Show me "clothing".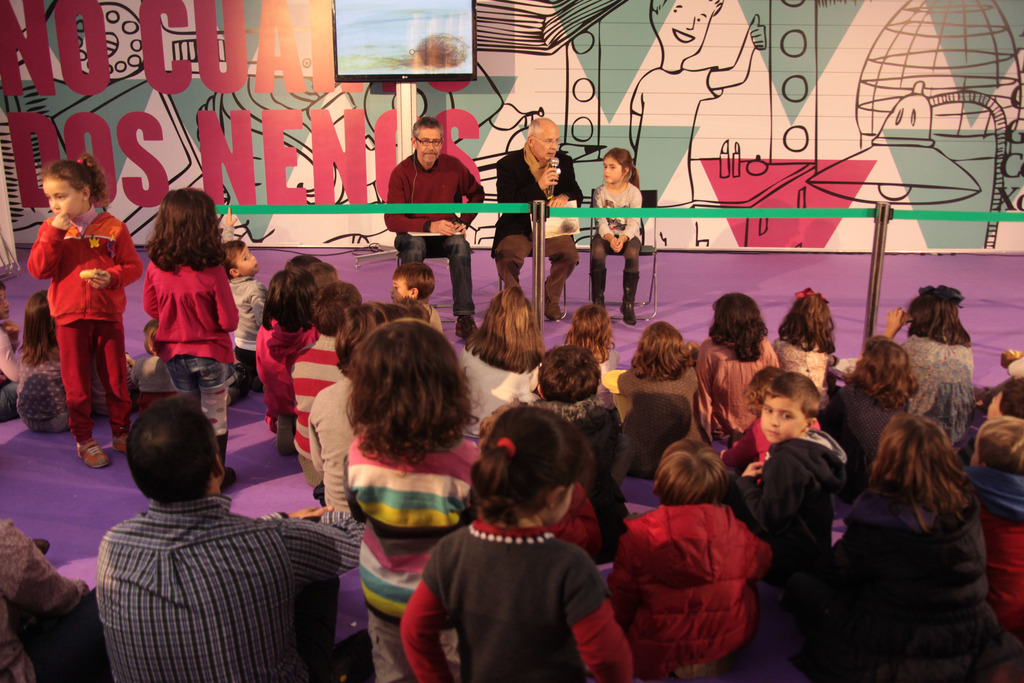
"clothing" is here: box=[385, 151, 488, 317].
